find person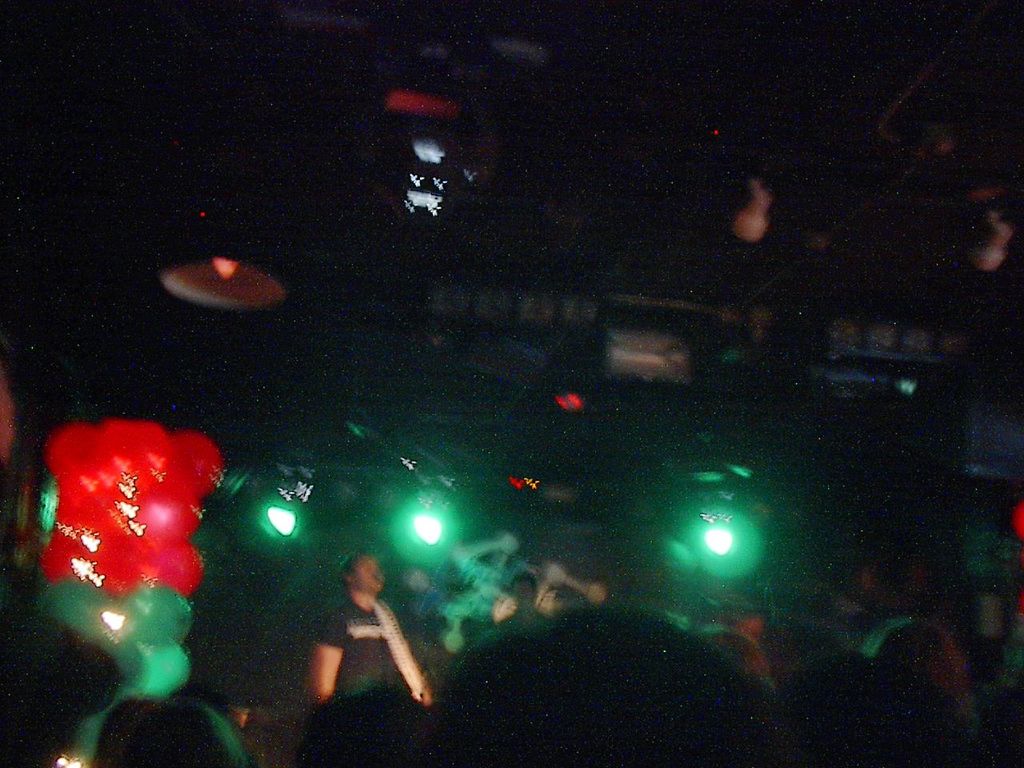
rect(297, 559, 390, 716)
